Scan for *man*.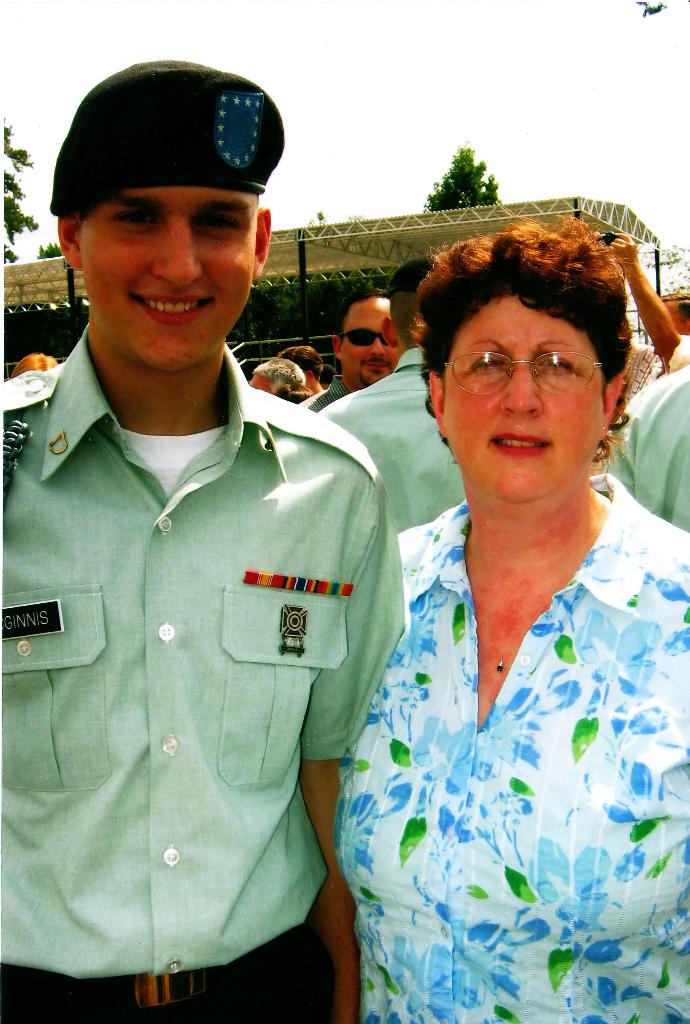
Scan result: locate(0, 52, 378, 1023).
